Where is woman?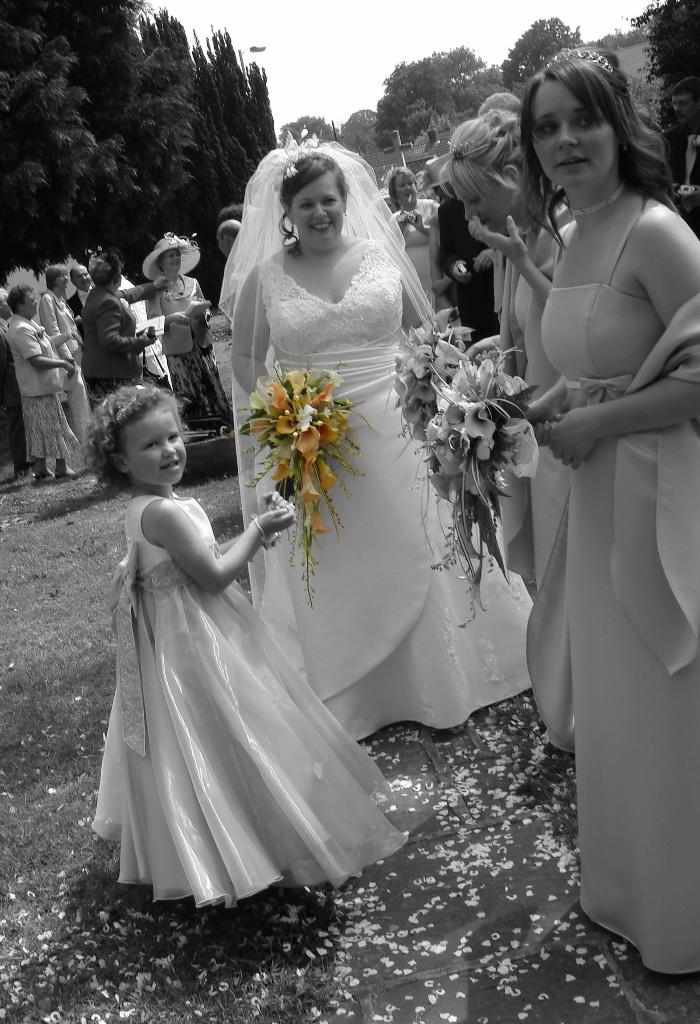
{"left": 5, "top": 282, "right": 86, "bottom": 479}.
